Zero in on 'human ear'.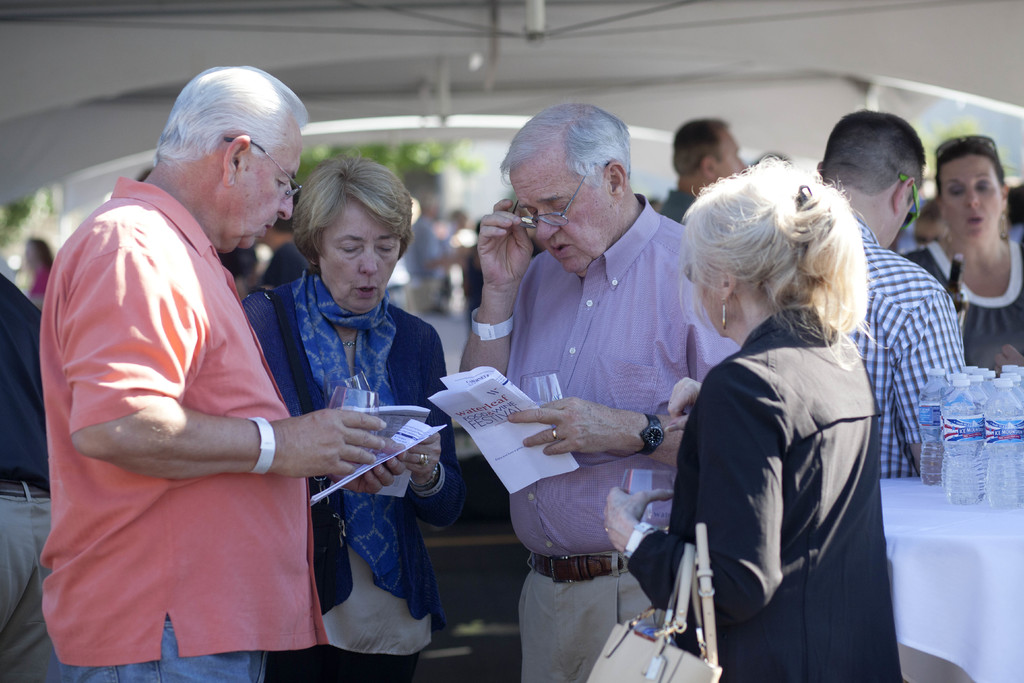
Zeroed in: box(608, 160, 627, 197).
